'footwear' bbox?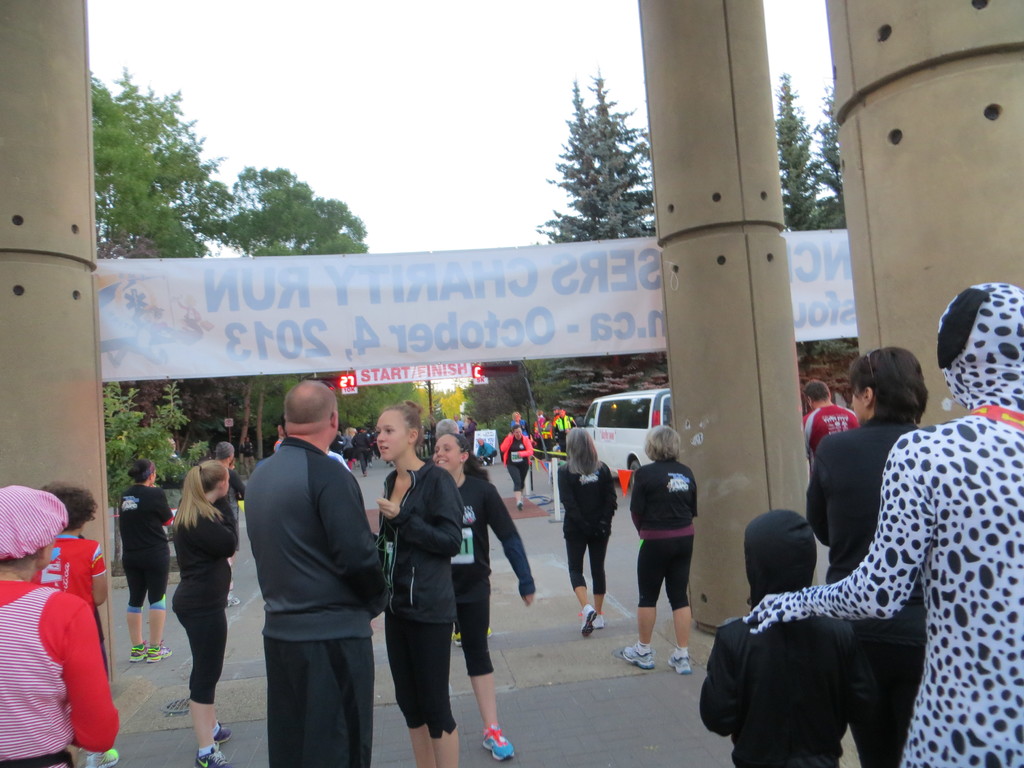
127, 643, 154, 664
